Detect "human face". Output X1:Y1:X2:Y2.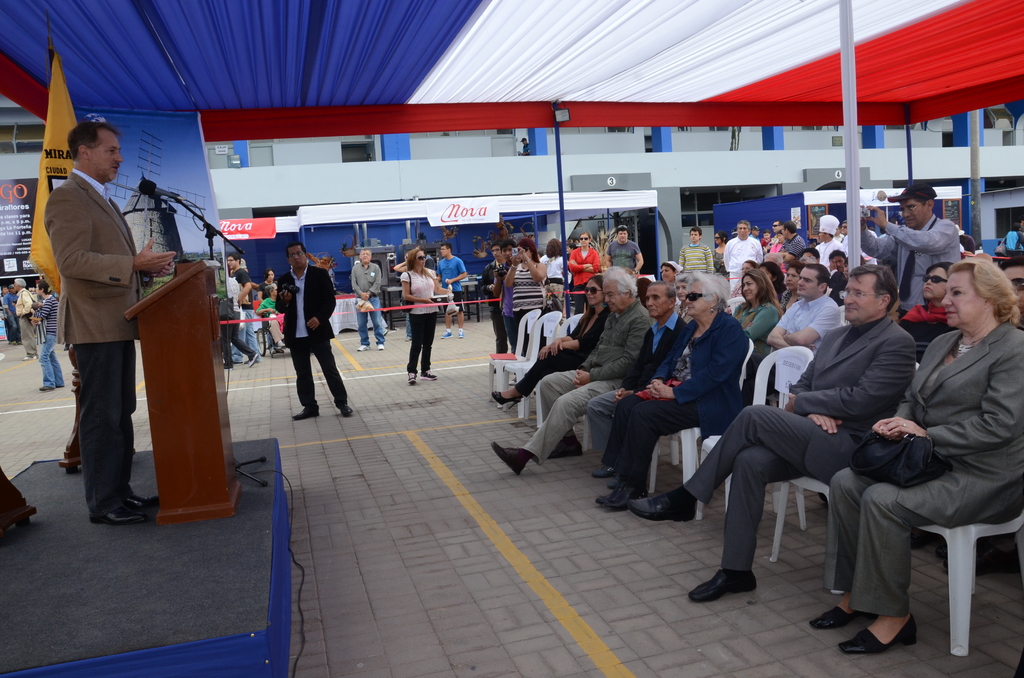
289:245:306:269.
